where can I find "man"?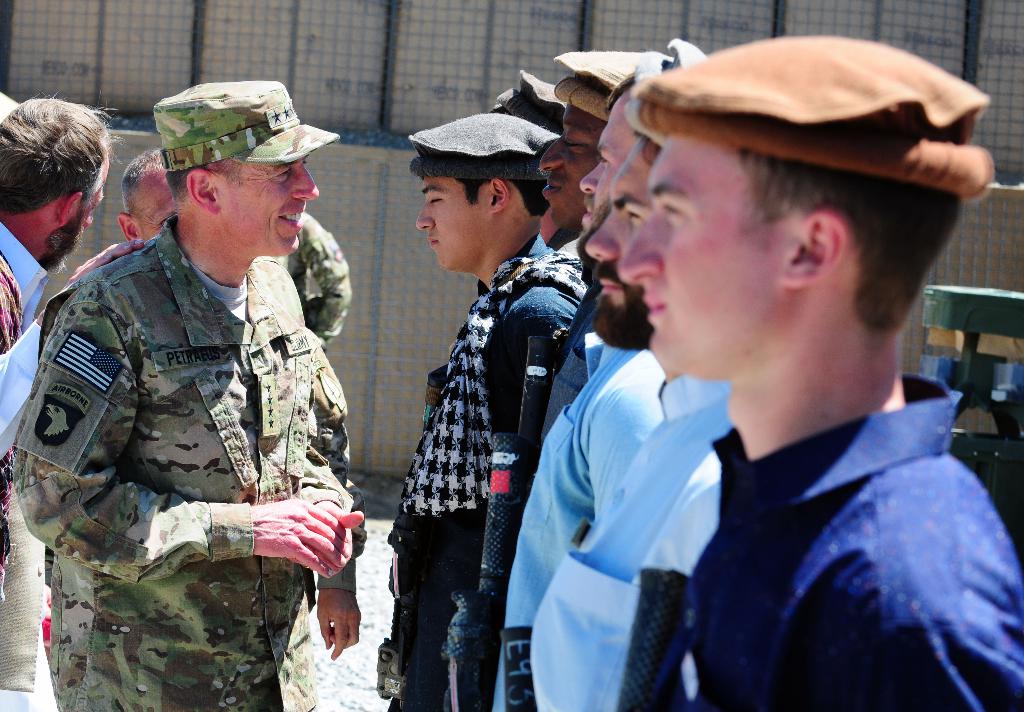
You can find it at [left=0, top=92, right=140, bottom=711].
